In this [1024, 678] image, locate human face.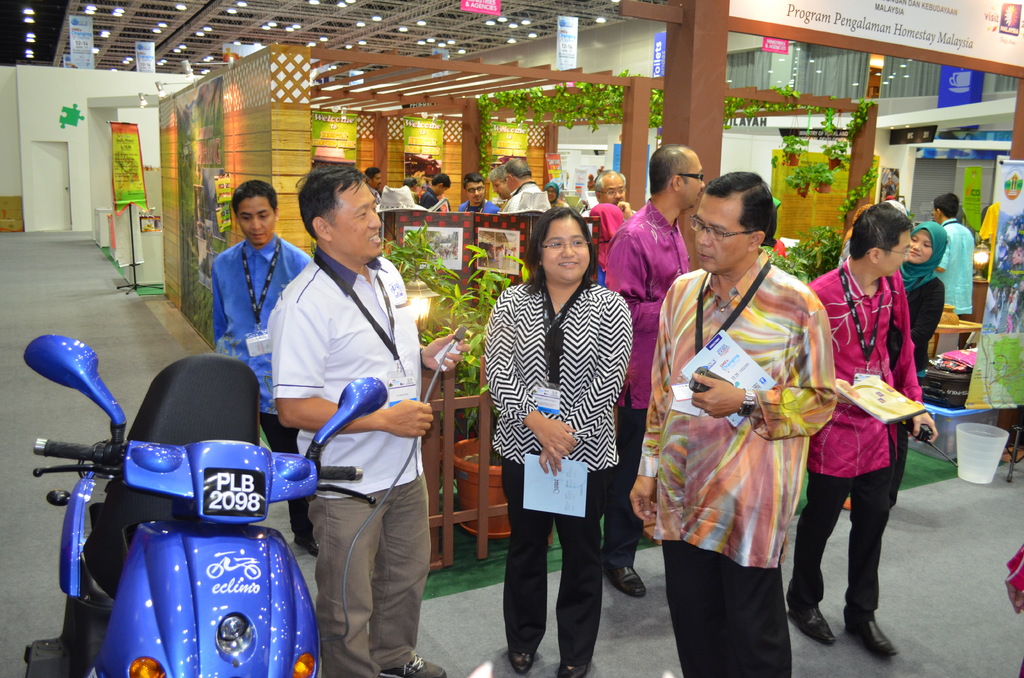
Bounding box: bbox(502, 170, 514, 191).
